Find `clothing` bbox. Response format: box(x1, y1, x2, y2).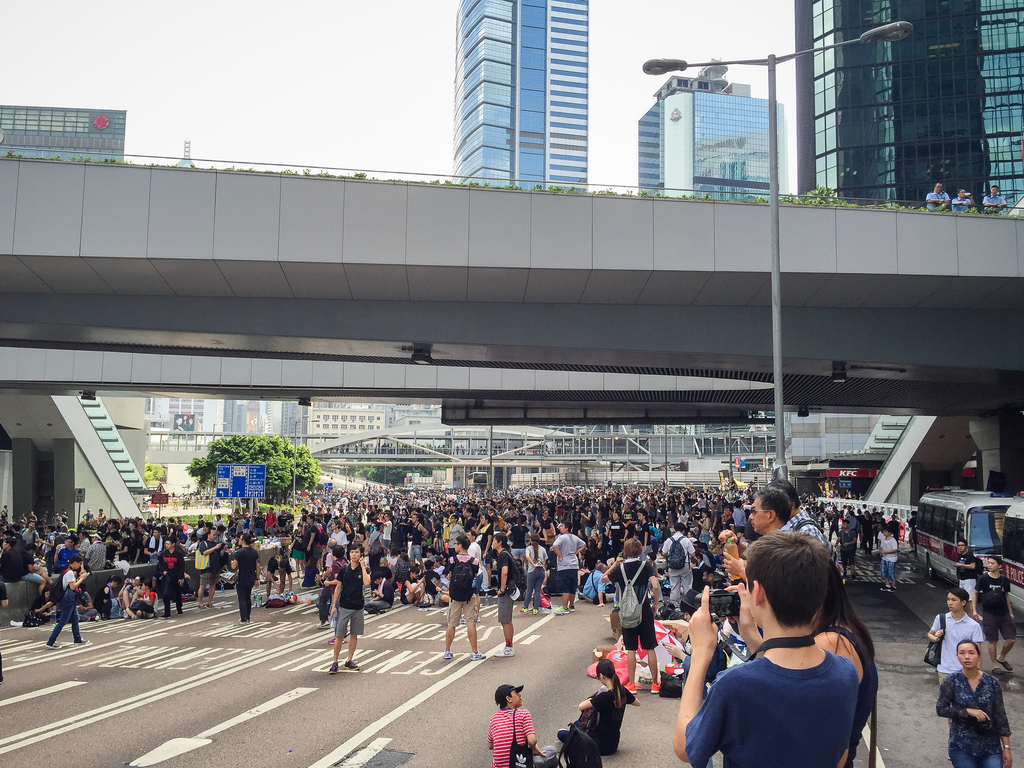
box(159, 581, 186, 614).
